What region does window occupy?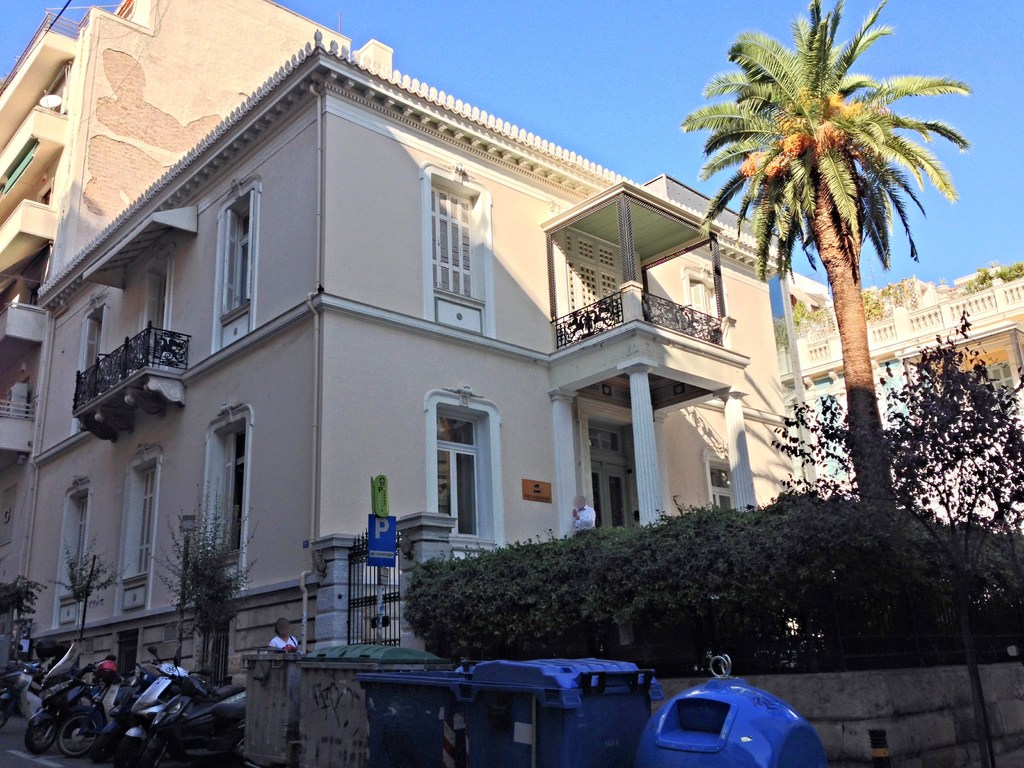
<region>130, 468, 152, 580</region>.
